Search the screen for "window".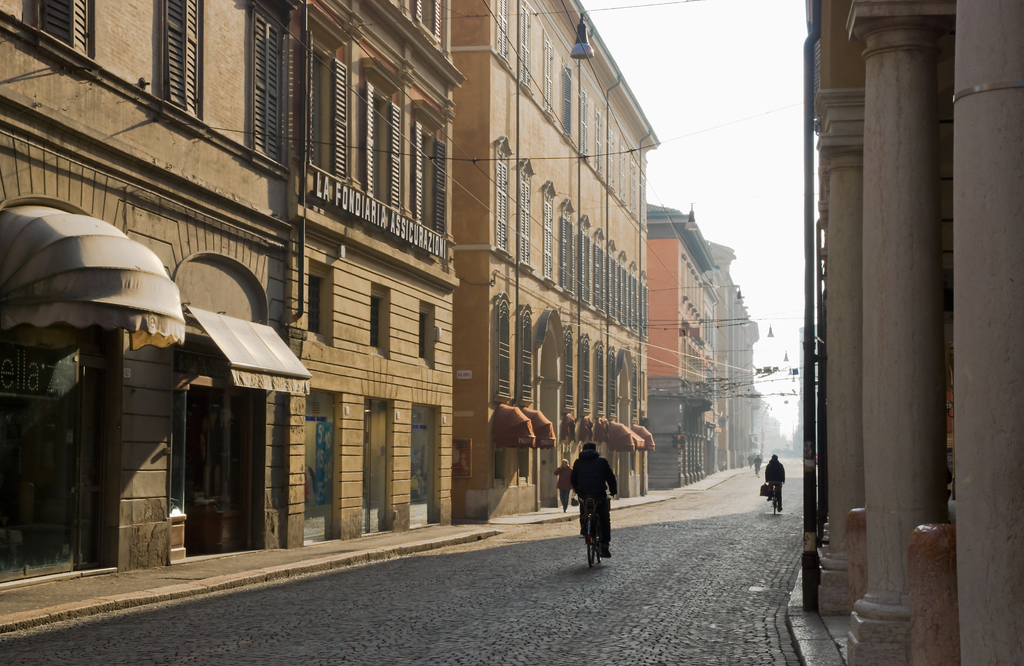
Found at crop(559, 210, 576, 295).
